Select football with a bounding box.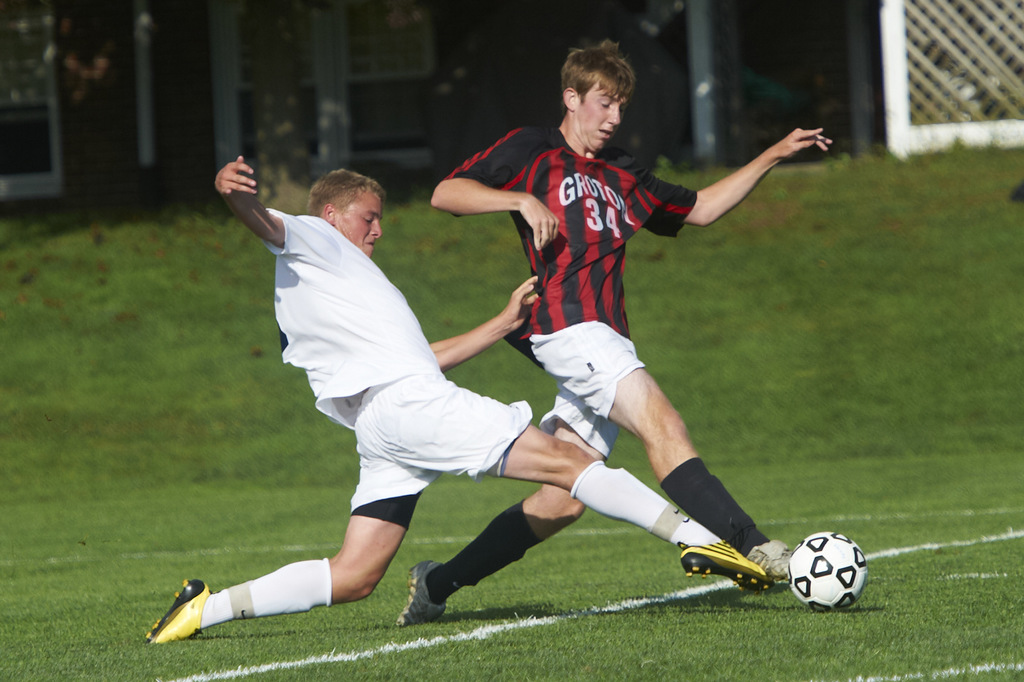
789/528/870/611.
